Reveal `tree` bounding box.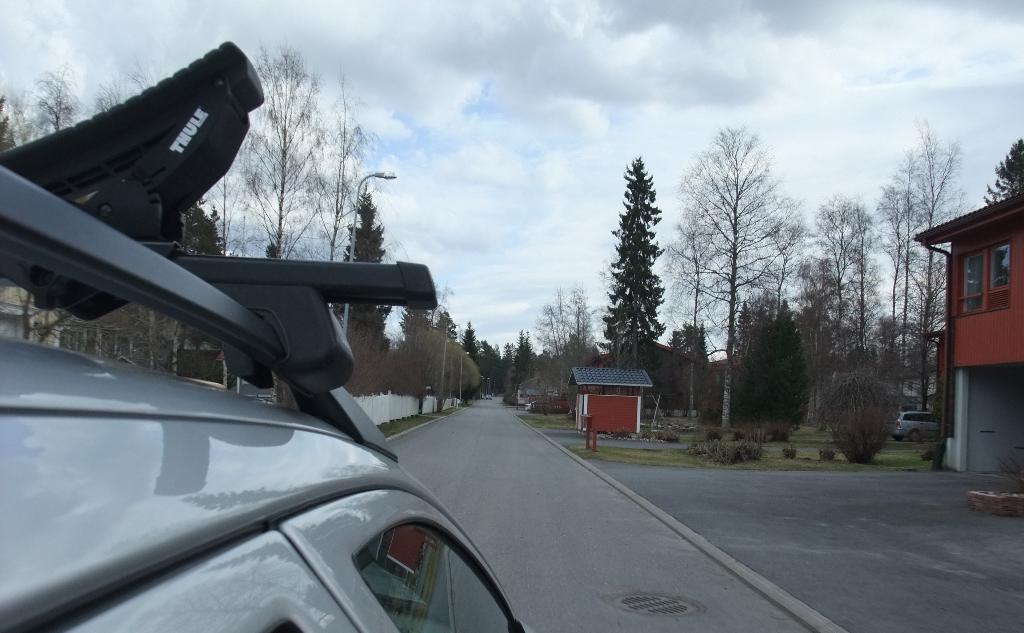
Revealed: Rect(602, 149, 665, 367).
